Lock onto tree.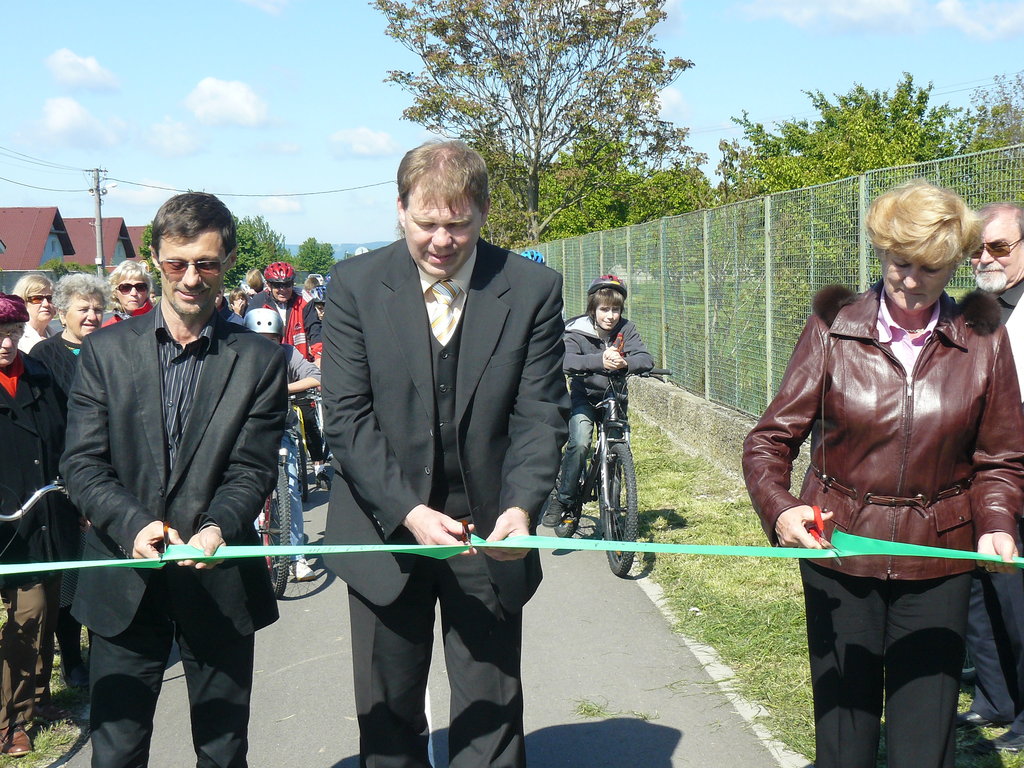
Locked: bbox=[297, 230, 344, 269].
